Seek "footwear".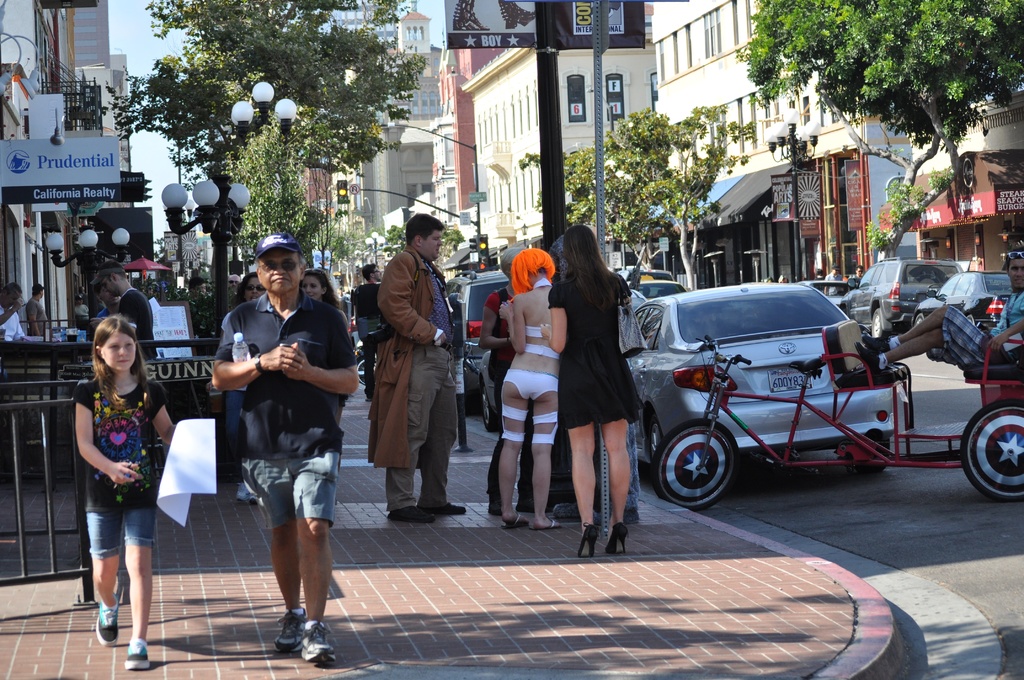
Rect(528, 517, 561, 531).
